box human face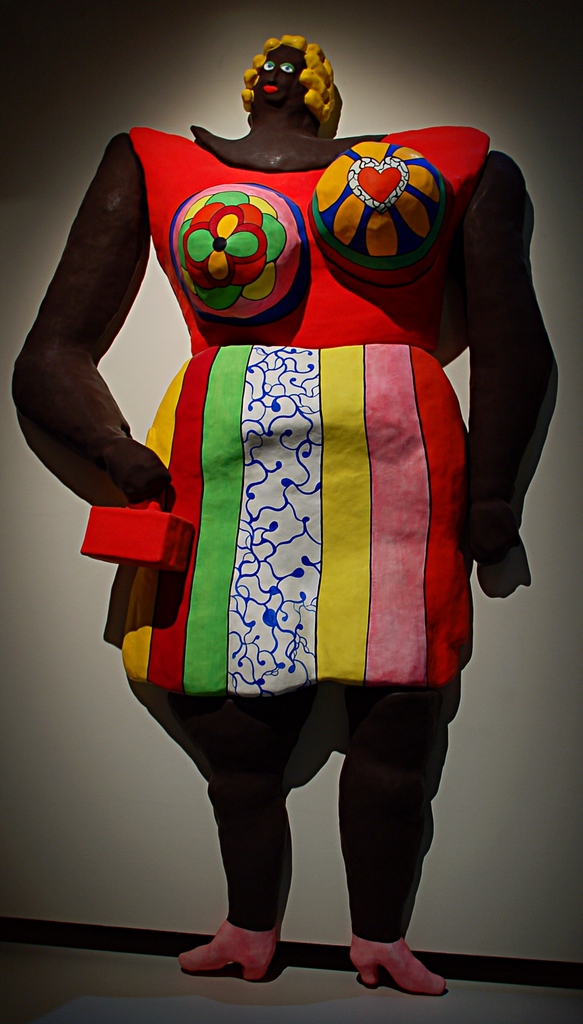
l=249, t=44, r=310, b=101
